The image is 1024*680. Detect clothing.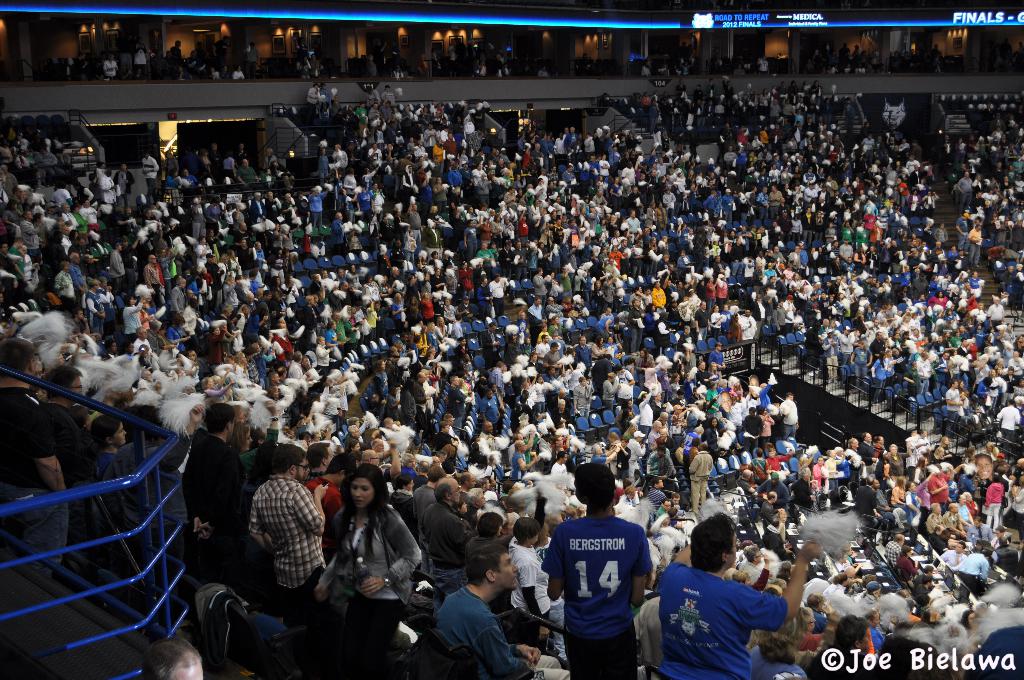
Detection: bbox=(320, 500, 426, 679).
